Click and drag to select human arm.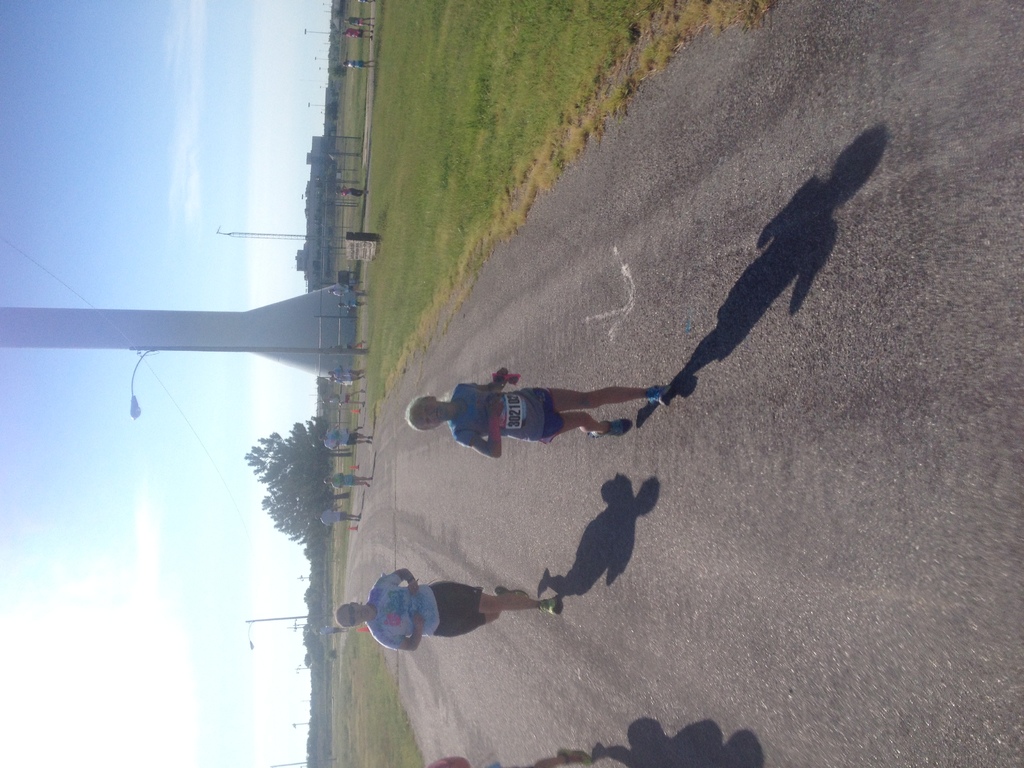
Selection: (368, 605, 433, 654).
